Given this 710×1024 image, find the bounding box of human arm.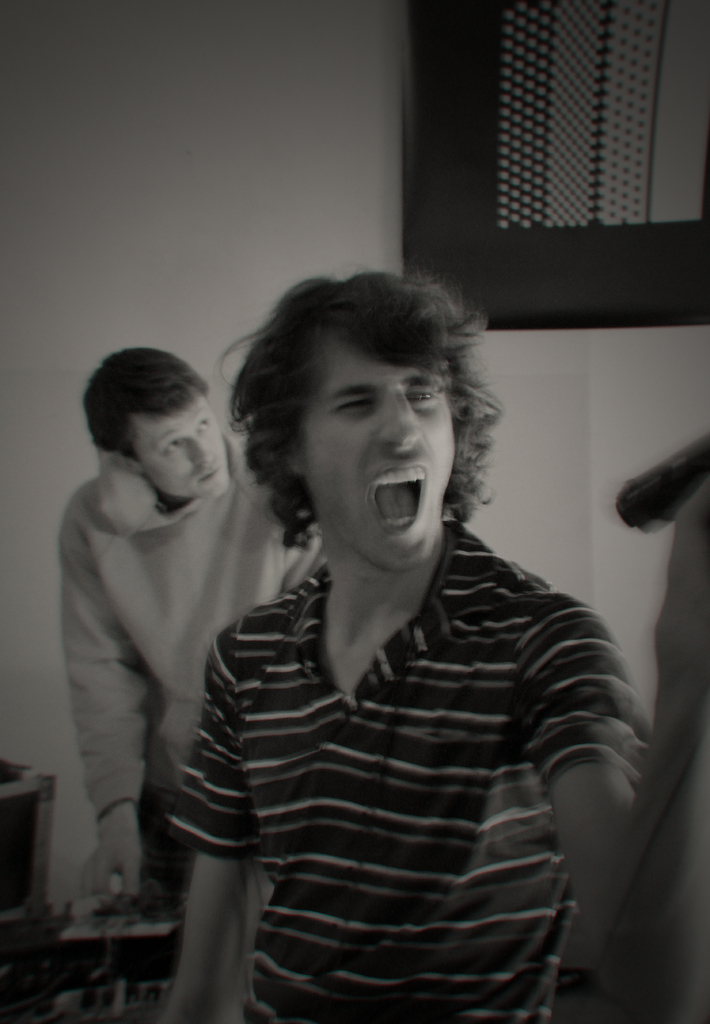
x1=57 y1=506 x2=145 y2=917.
